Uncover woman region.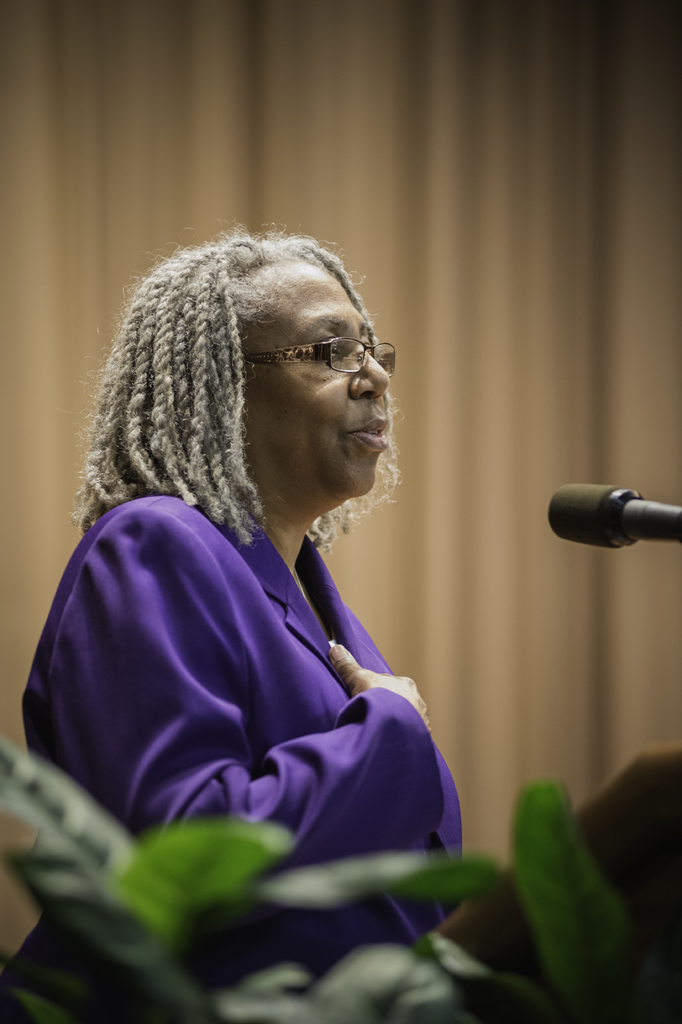
Uncovered: bbox=(6, 224, 462, 1012).
